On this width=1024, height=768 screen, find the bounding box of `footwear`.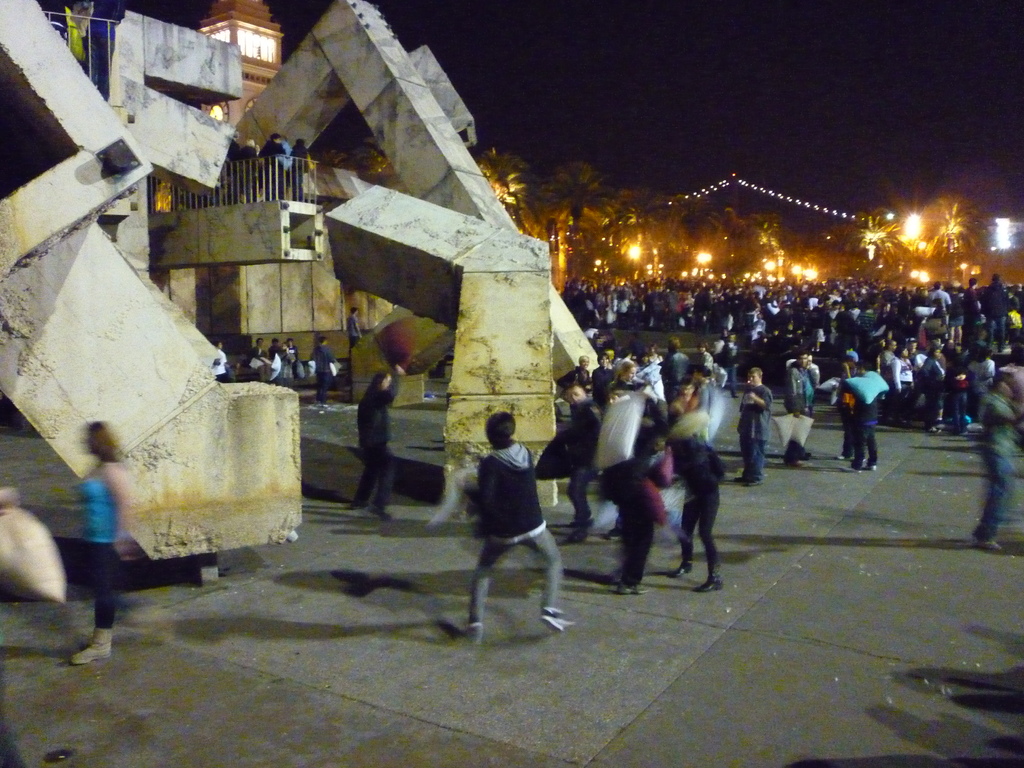
Bounding box: pyautogui.locateOnScreen(976, 537, 1005, 547).
